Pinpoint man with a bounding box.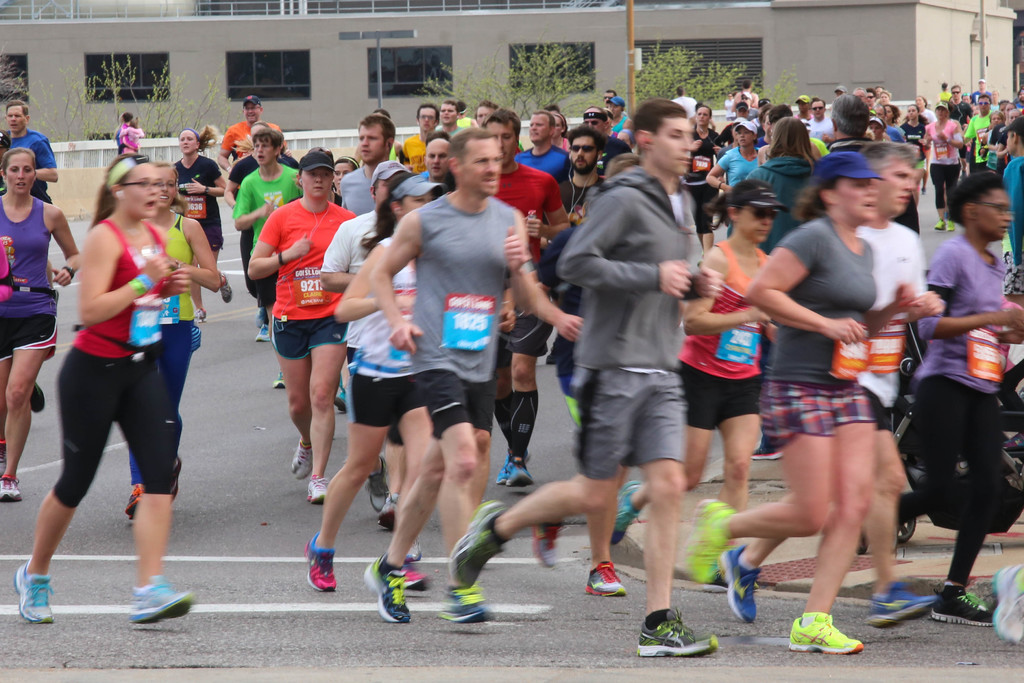
717 140 940 634.
